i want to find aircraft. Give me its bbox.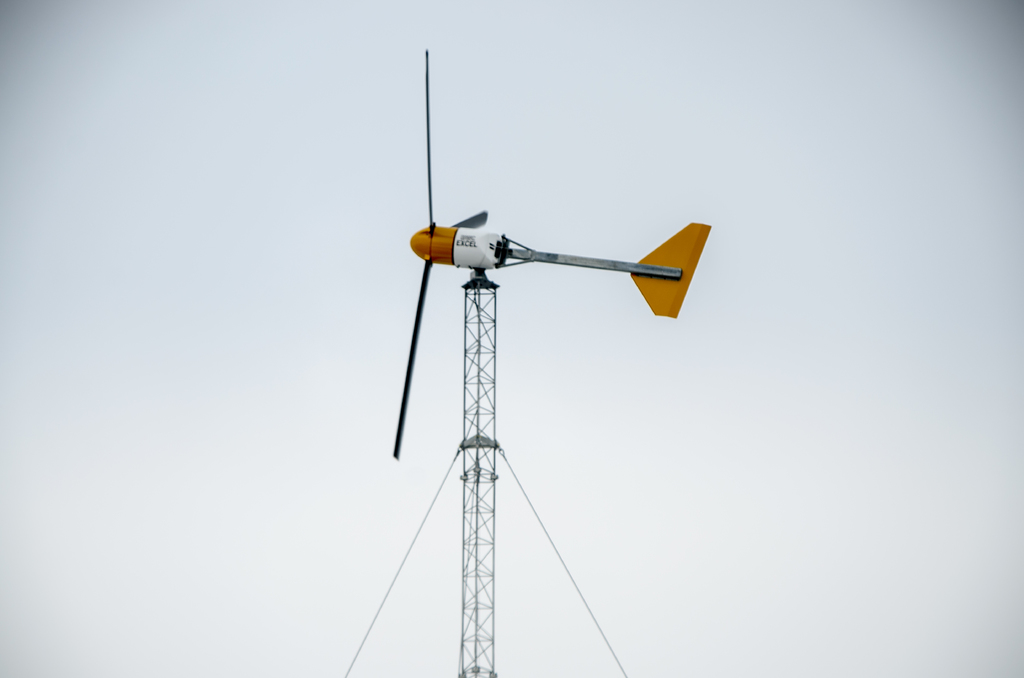
bbox=(390, 46, 712, 462).
